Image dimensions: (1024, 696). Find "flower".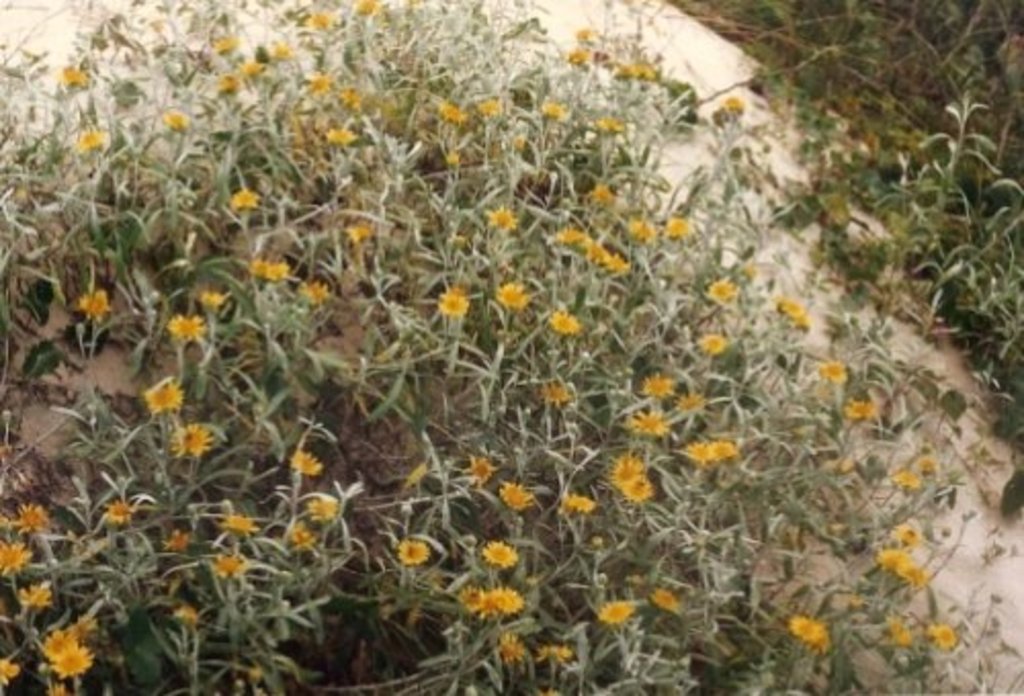
616 475 651 502.
